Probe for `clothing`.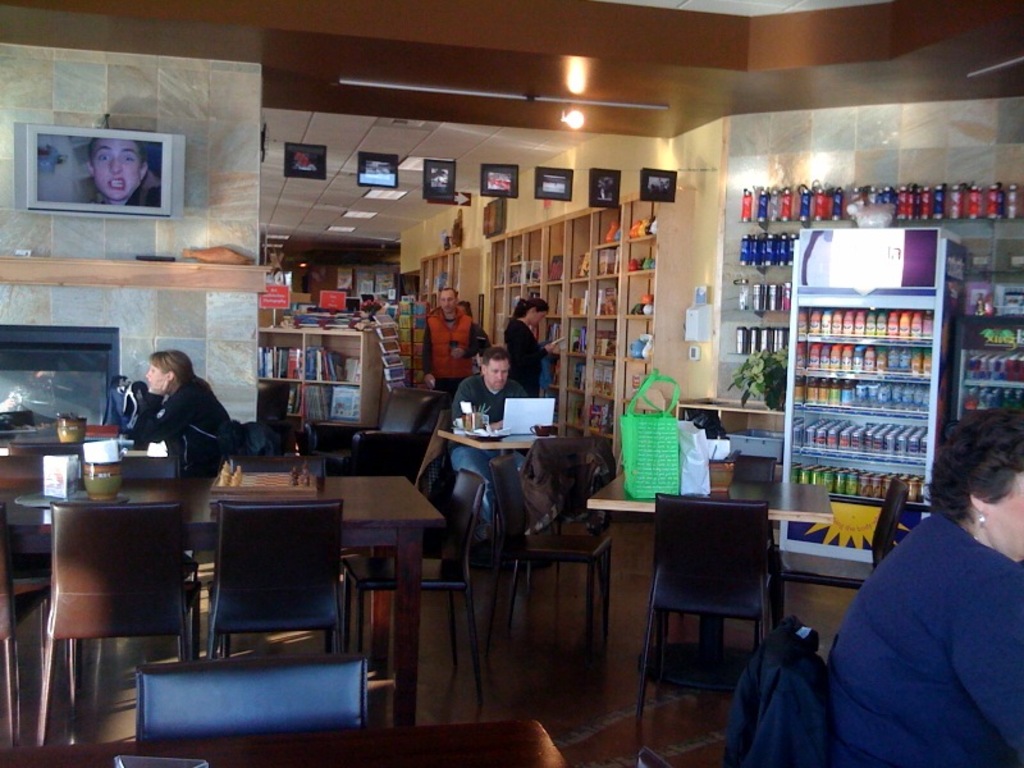
Probe result: (129,372,232,484).
